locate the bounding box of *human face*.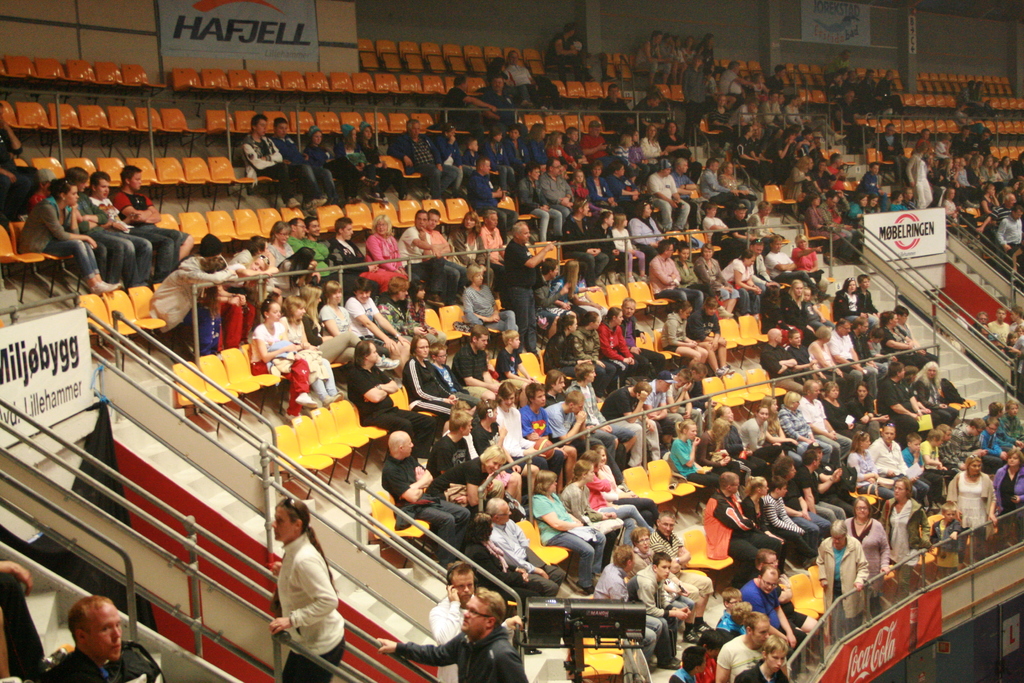
Bounding box: (896,483,906,498).
